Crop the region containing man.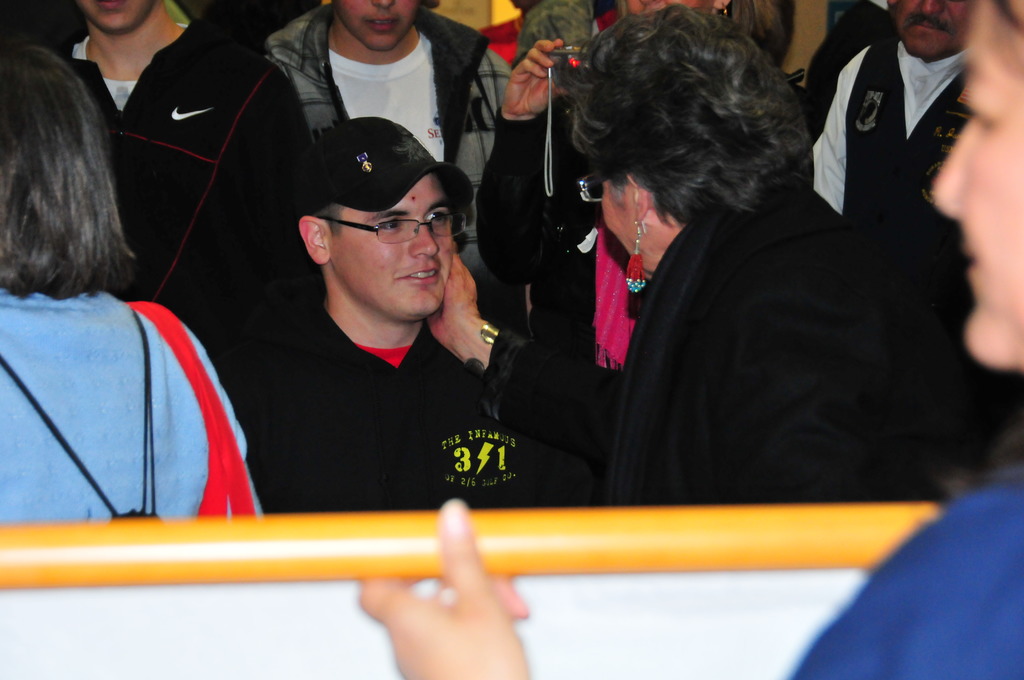
Crop region: (x1=265, y1=0, x2=509, y2=274).
